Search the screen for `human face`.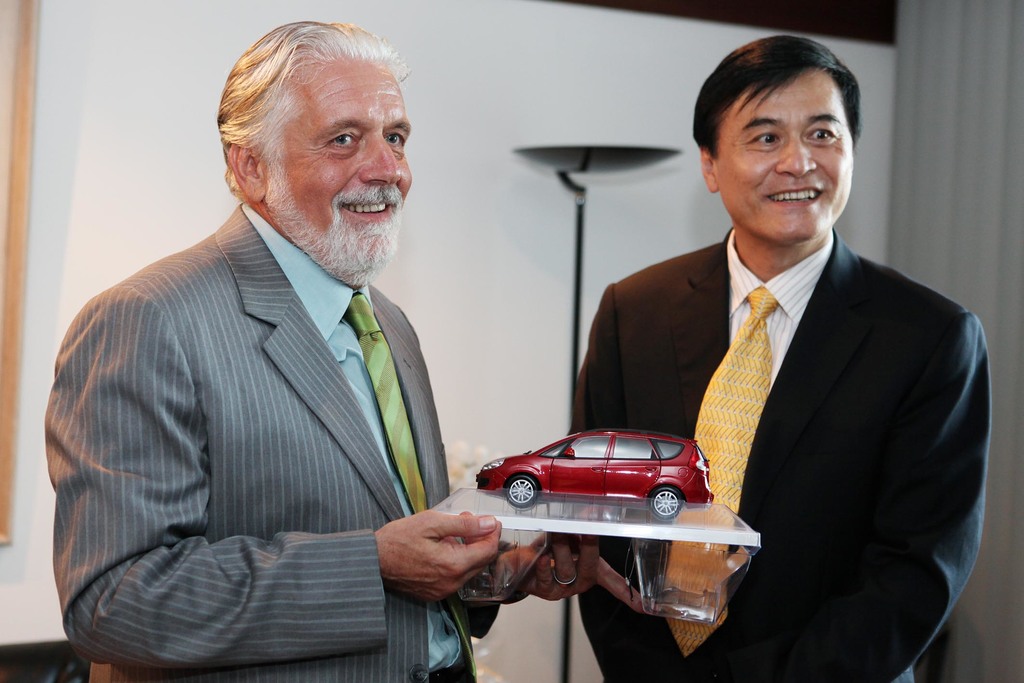
Found at region(268, 47, 413, 269).
